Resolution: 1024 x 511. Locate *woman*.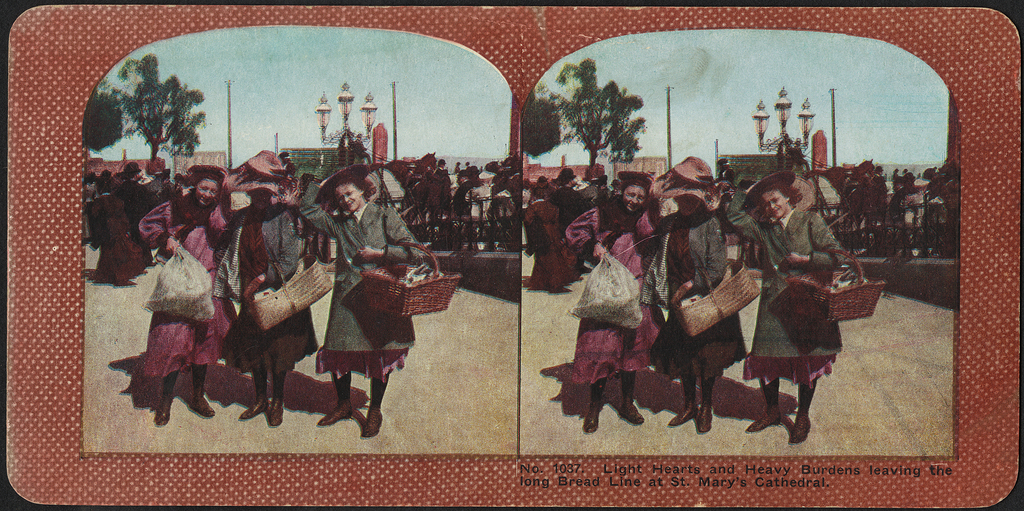
[138, 179, 232, 428].
